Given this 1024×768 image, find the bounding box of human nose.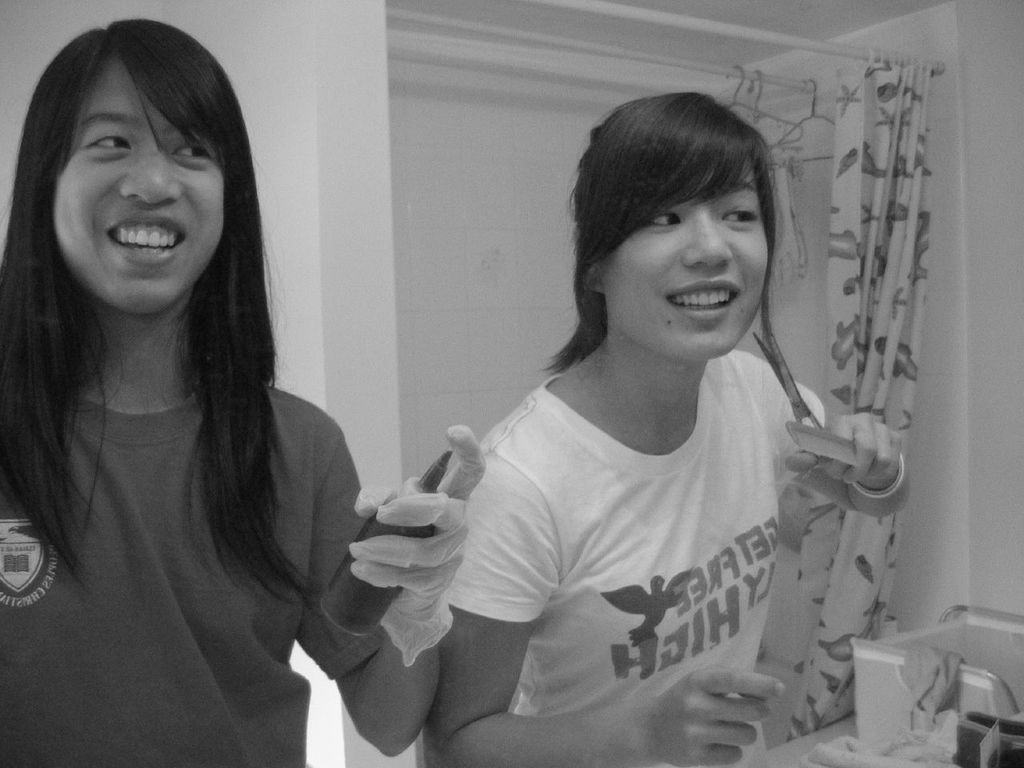
[left=682, top=220, right=733, bottom=270].
